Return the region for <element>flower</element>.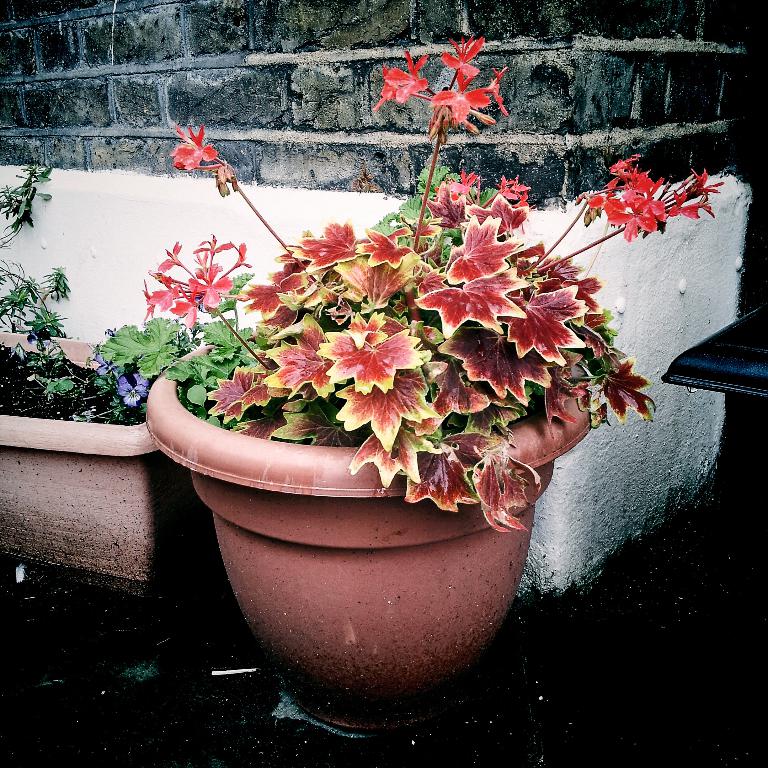
{"left": 432, "top": 74, "right": 489, "bottom": 122}.
